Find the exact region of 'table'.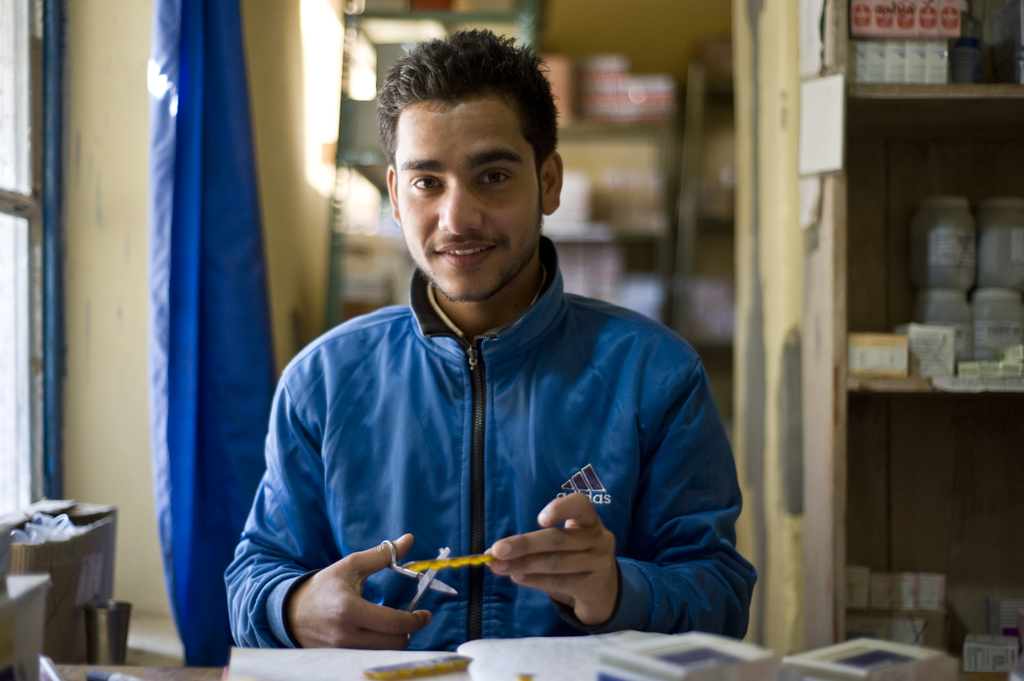
Exact region: 0, 481, 125, 653.
